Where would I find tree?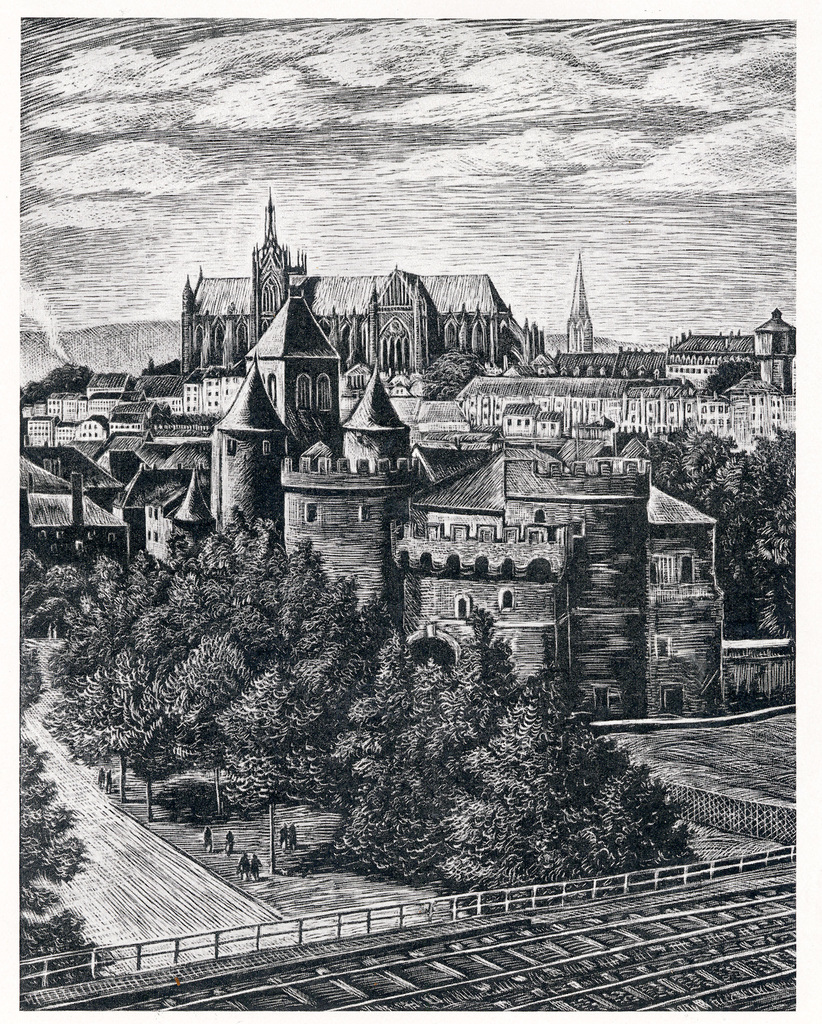
At (12,645,98,915).
